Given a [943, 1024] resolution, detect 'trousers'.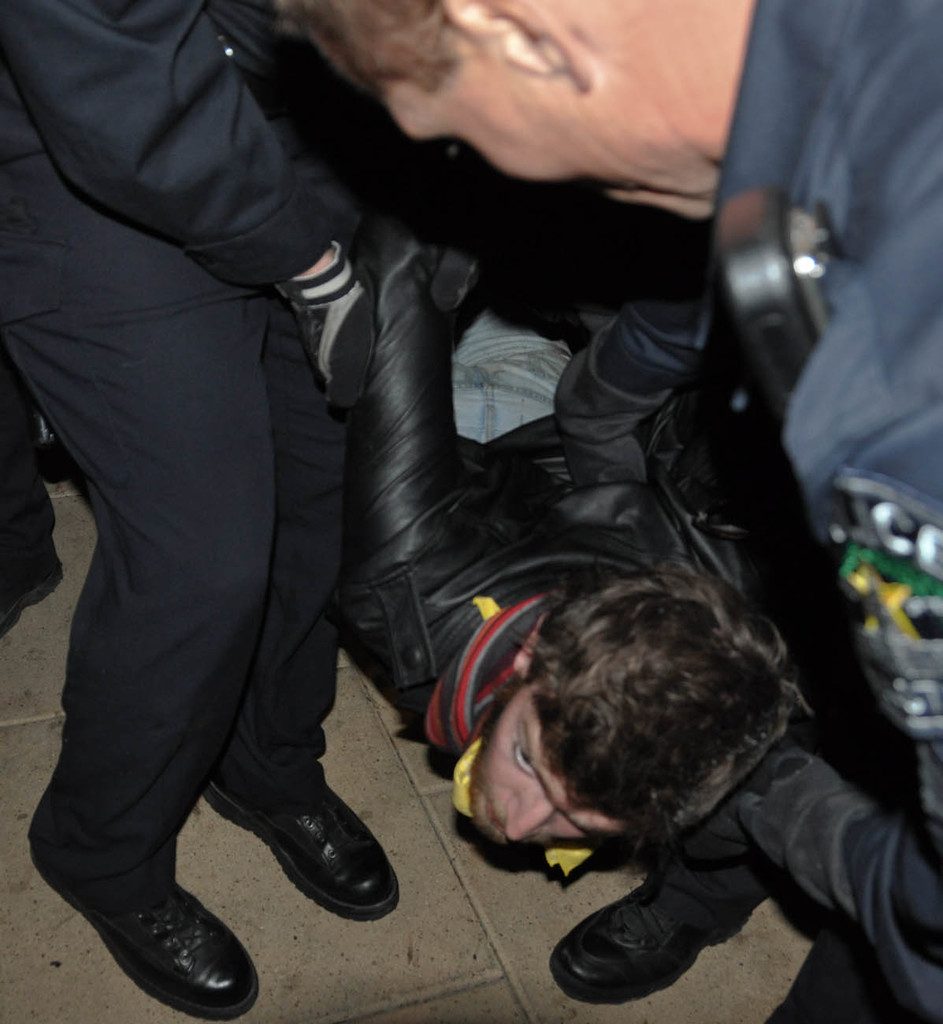
pyautogui.locateOnScreen(28, 155, 395, 948).
